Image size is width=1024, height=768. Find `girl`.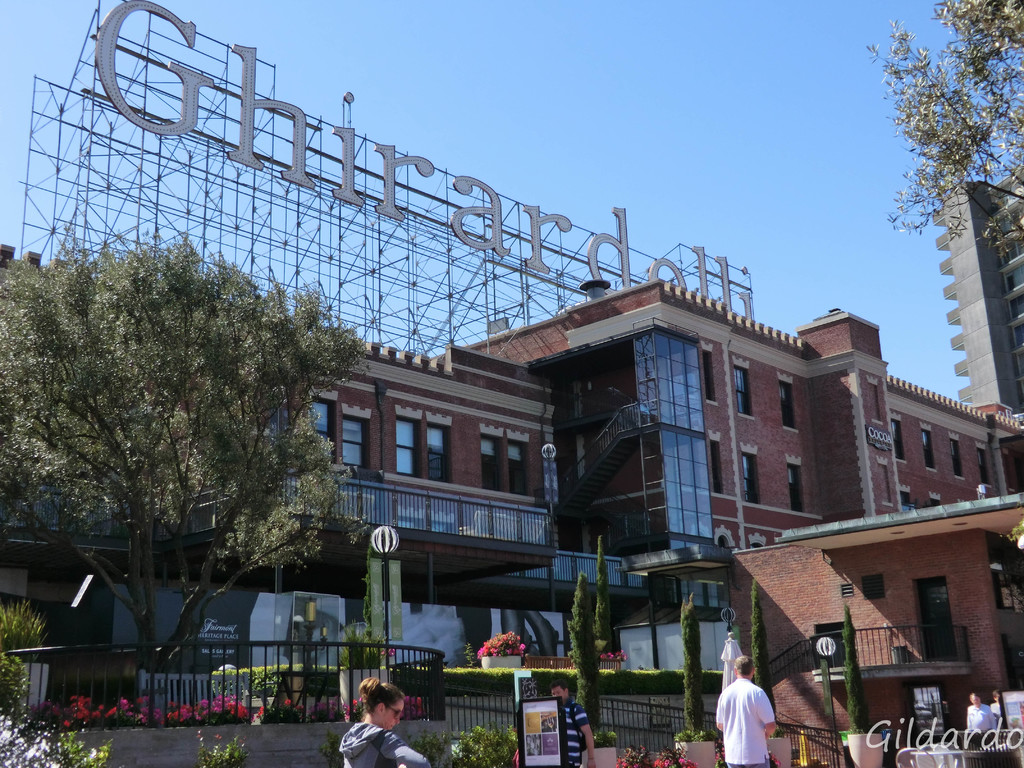
336 676 423 764.
